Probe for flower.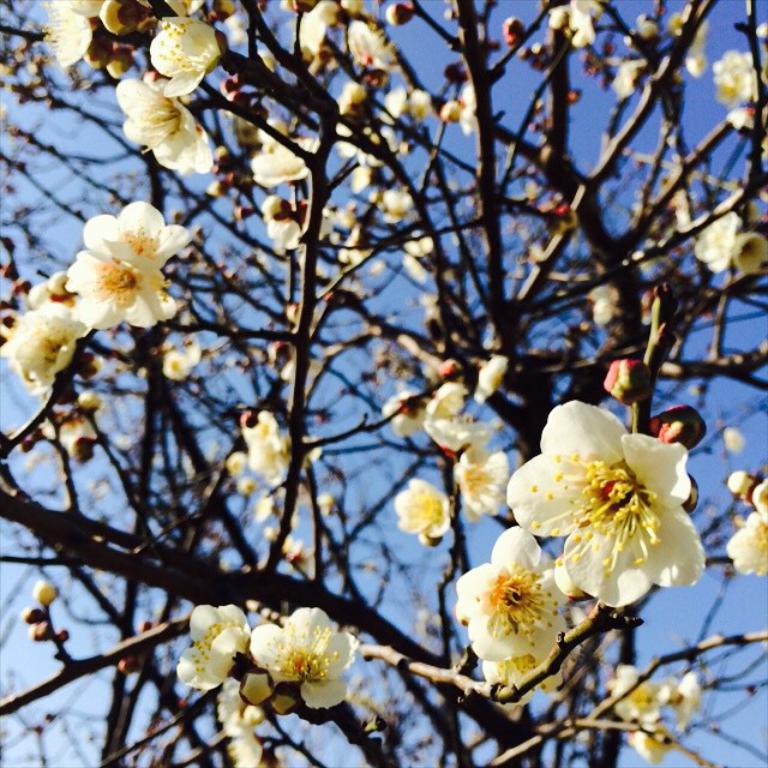
Probe result: BBox(122, 79, 206, 174).
